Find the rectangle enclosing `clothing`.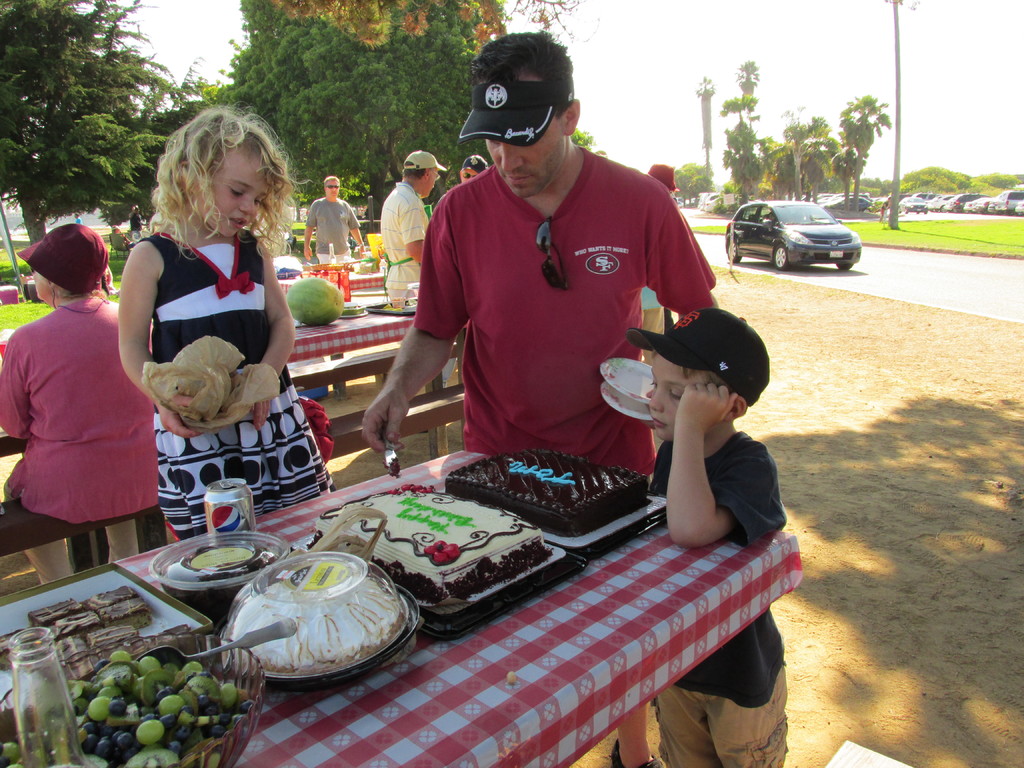
box=[136, 221, 345, 531].
